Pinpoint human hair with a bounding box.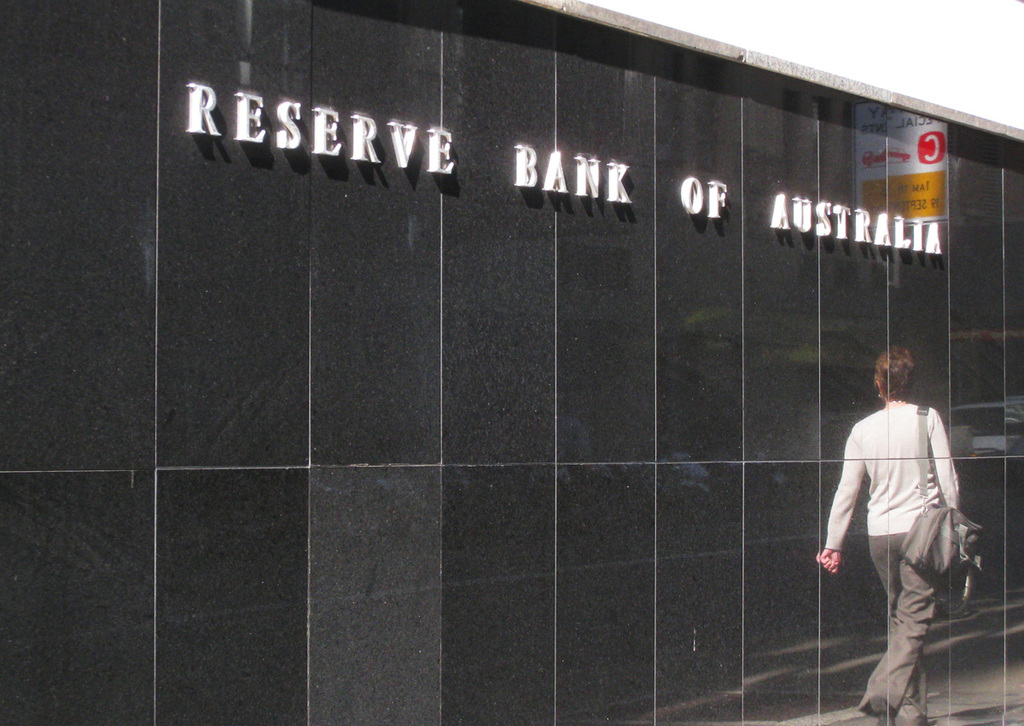
(x1=876, y1=354, x2=937, y2=419).
